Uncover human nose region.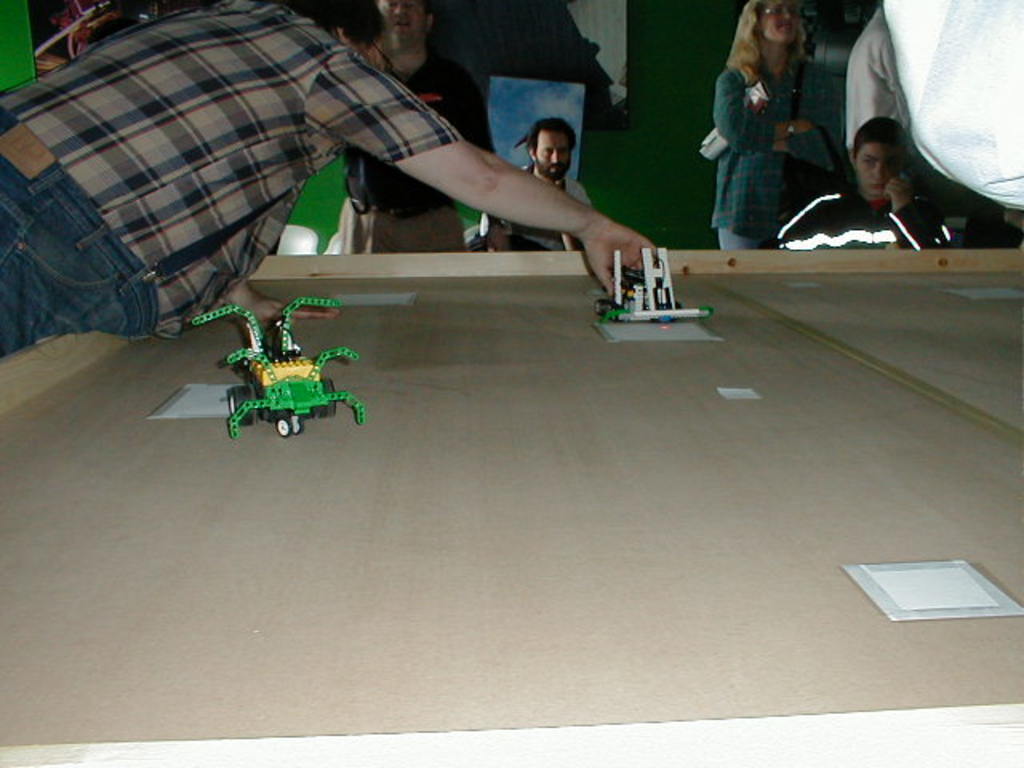
Uncovered: pyautogui.locateOnScreen(392, 2, 403, 13).
